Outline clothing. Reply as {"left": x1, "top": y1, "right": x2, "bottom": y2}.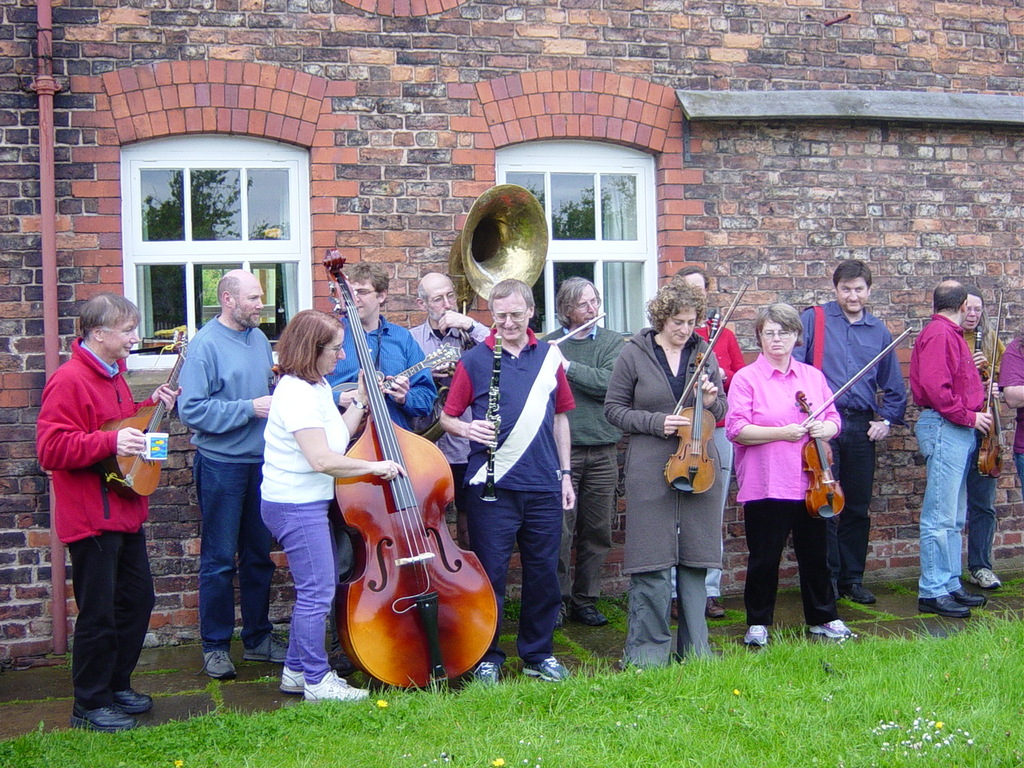
{"left": 609, "top": 330, "right": 726, "bottom": 666}.
